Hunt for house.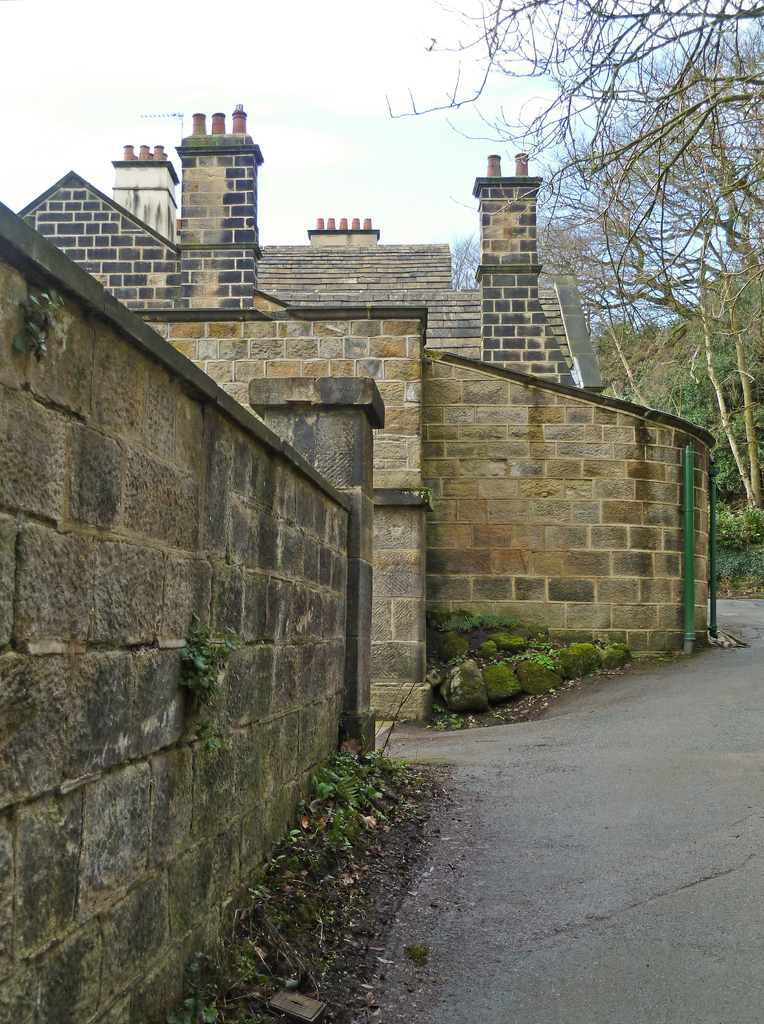
Hunted down at 16 99 610 399.
